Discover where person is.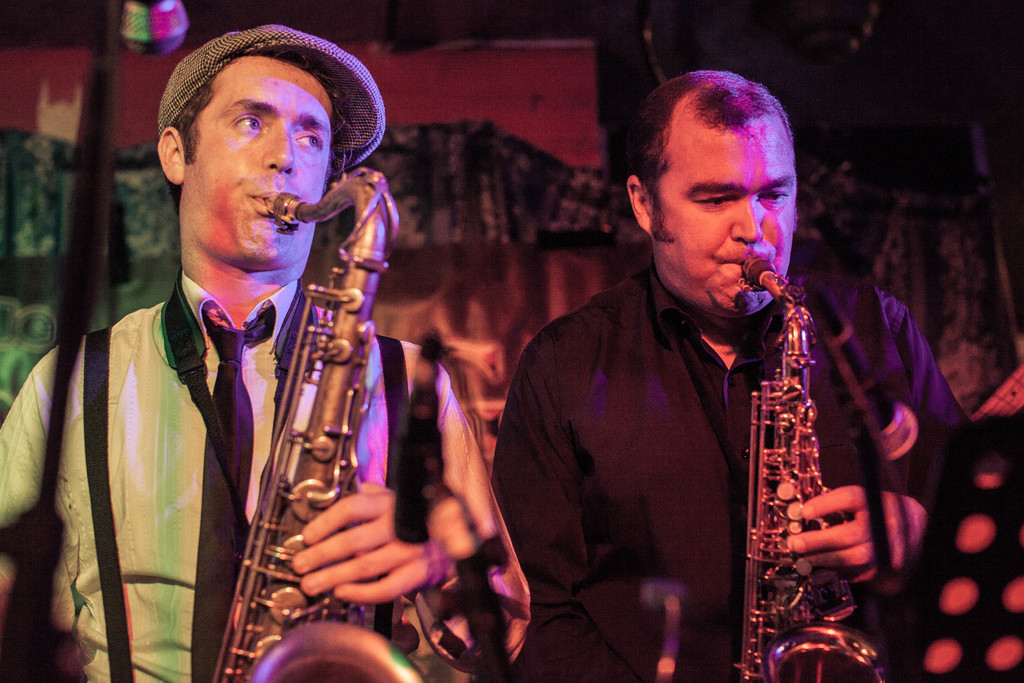
Discovered at (left=501, top=54, right=867, bottom=682).
